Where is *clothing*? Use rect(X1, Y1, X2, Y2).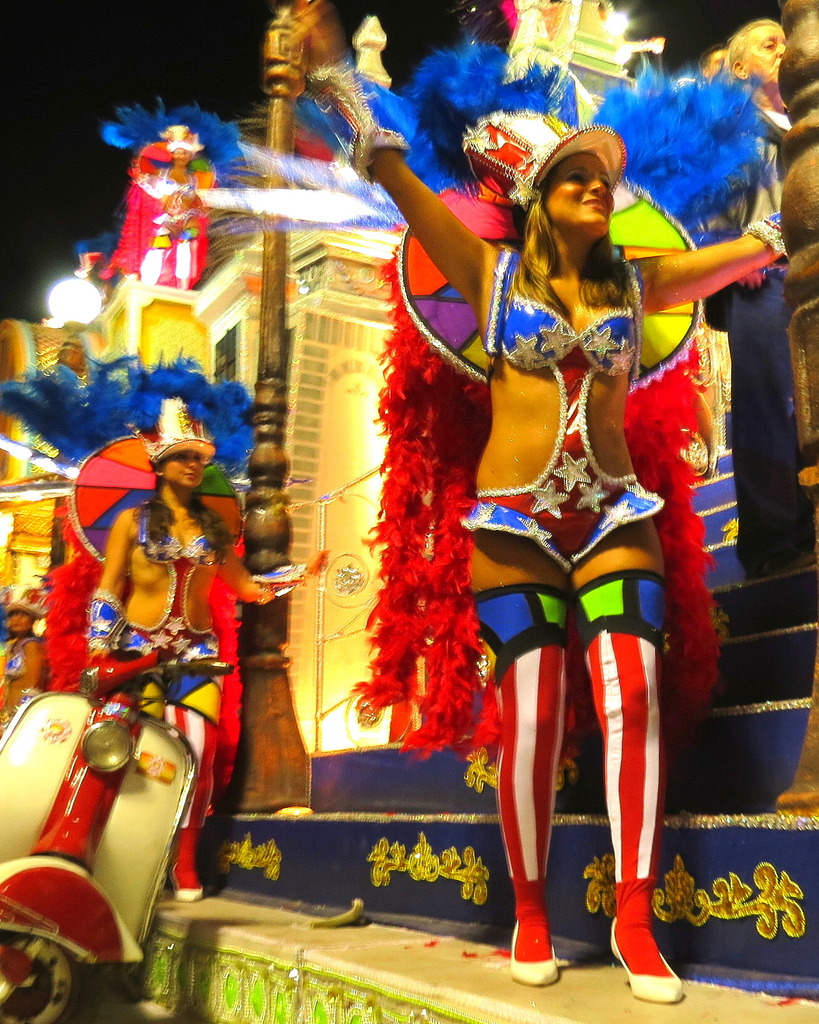
rect(90, 515, 236, 830).
